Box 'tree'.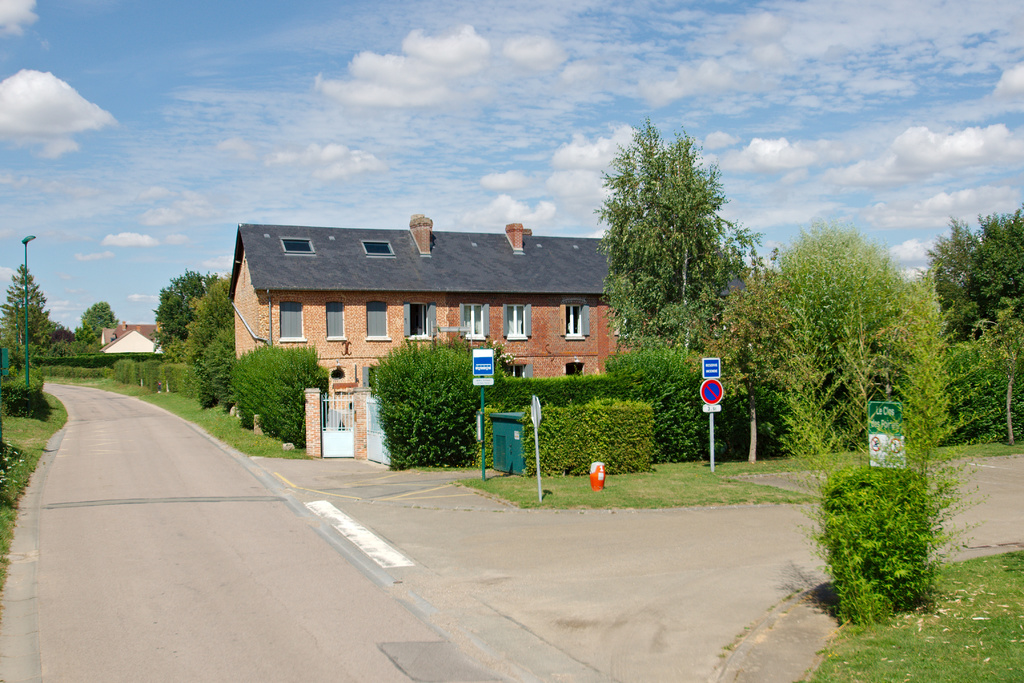
{"x1": 740, "y1": 195, "x2": 954, "y2": 466}.
